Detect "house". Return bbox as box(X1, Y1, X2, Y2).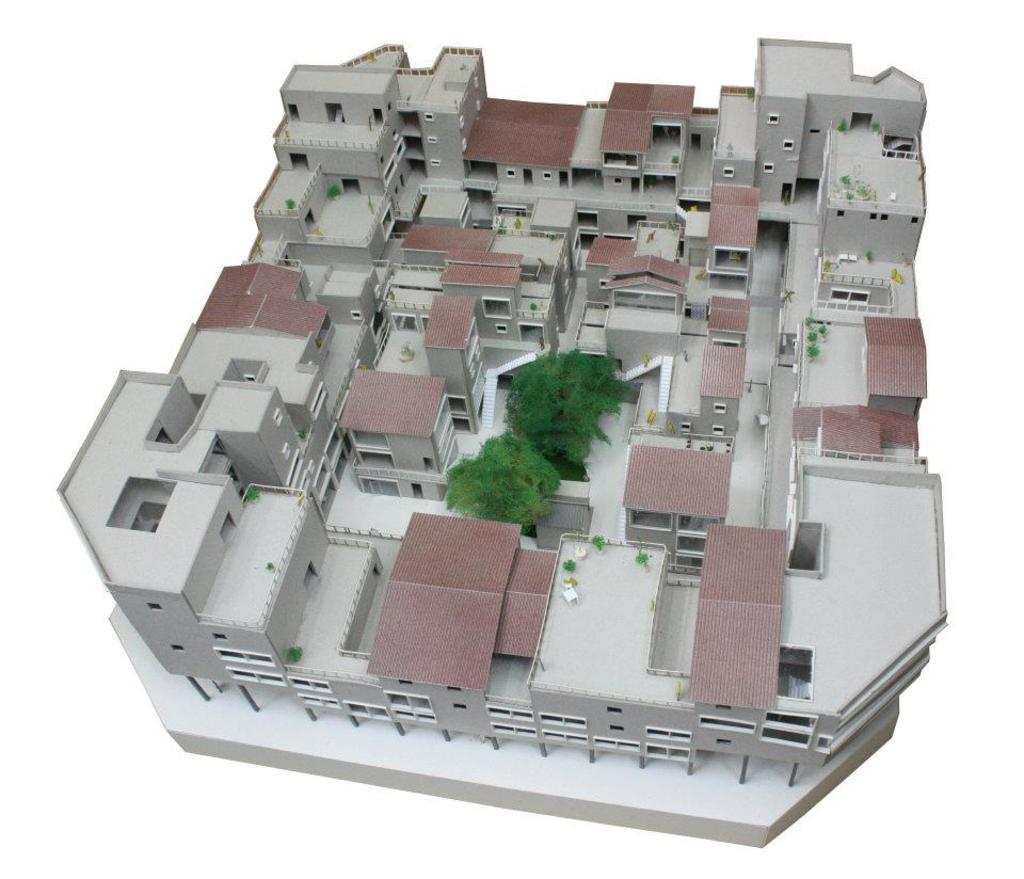
box(277, 82, 403, 236).
